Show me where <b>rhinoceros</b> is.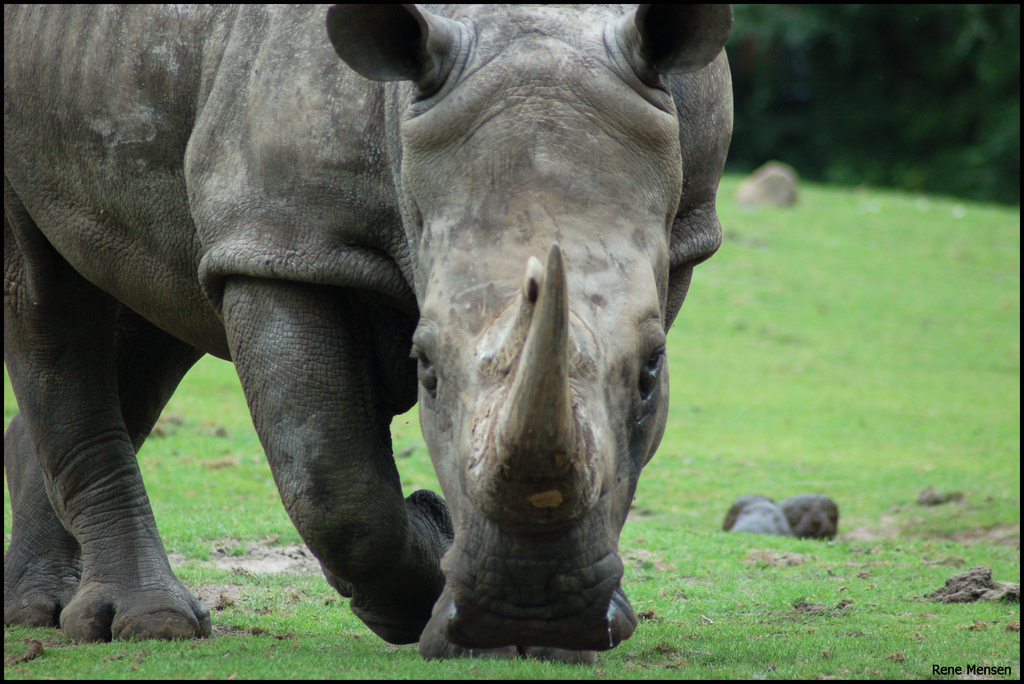
<b>rhinoceros</b> is at (0,0,739,655).
